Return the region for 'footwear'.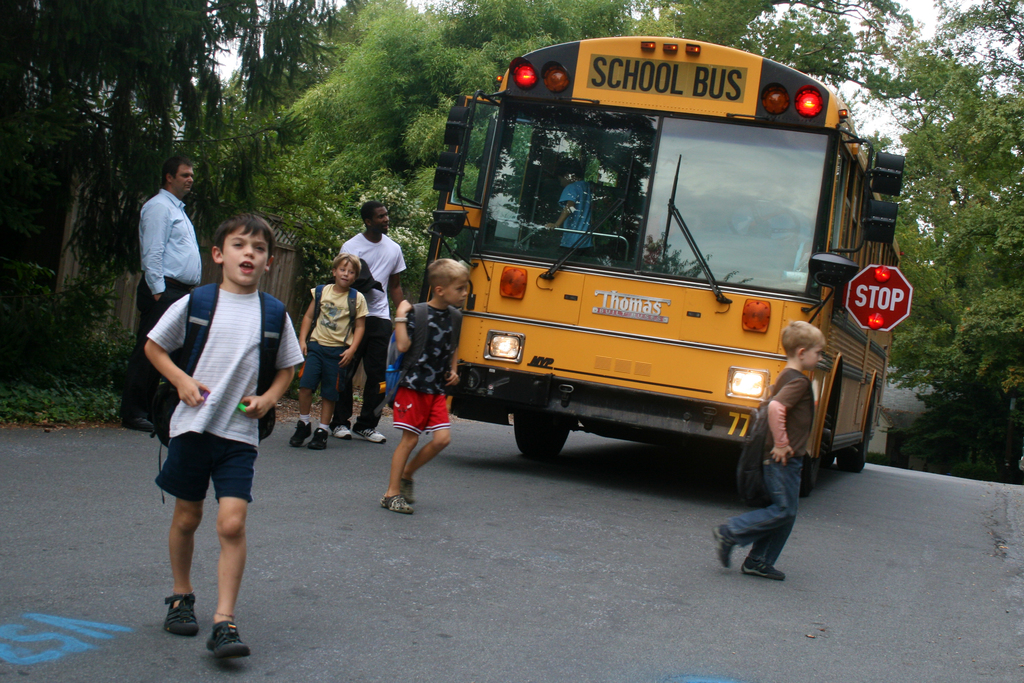
[x1=710, y1=522, x2=731, y2=566].
